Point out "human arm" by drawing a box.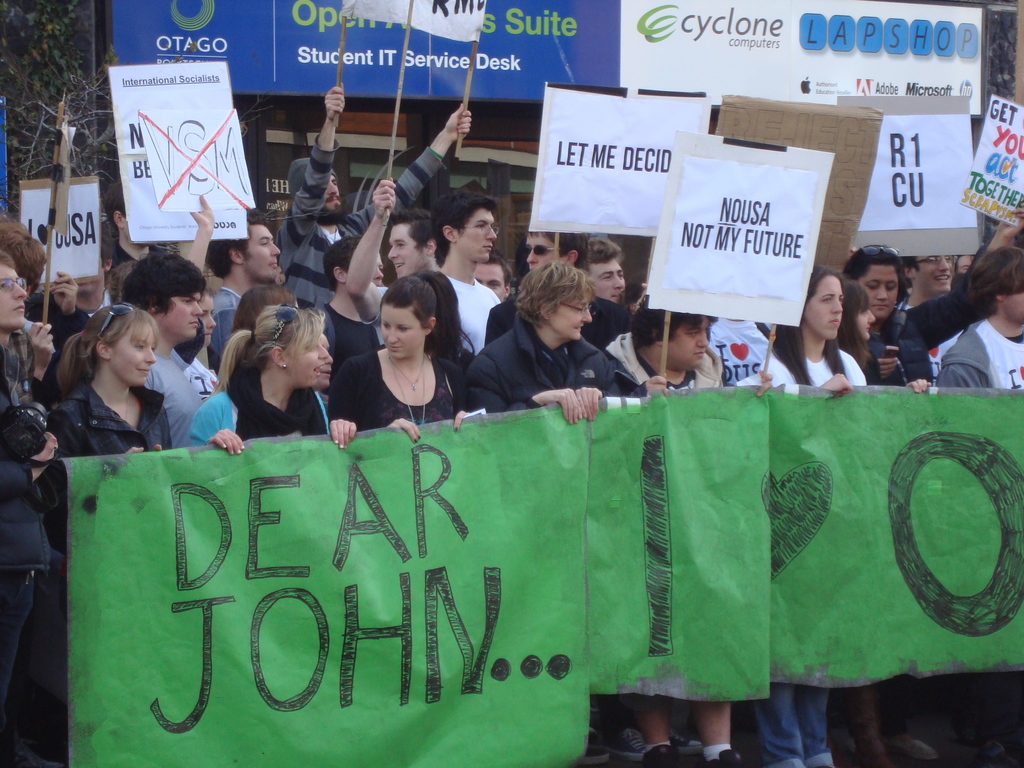
[left=898, top=369, right=935, bottom=395].
